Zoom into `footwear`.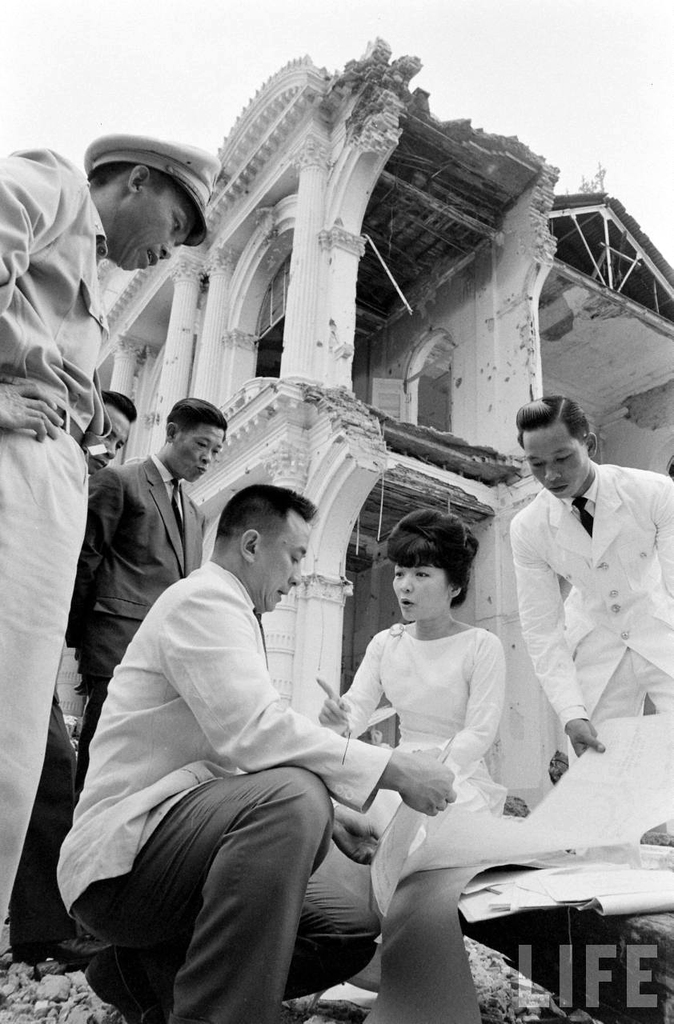
Zoom target: [8,915,118,966].
